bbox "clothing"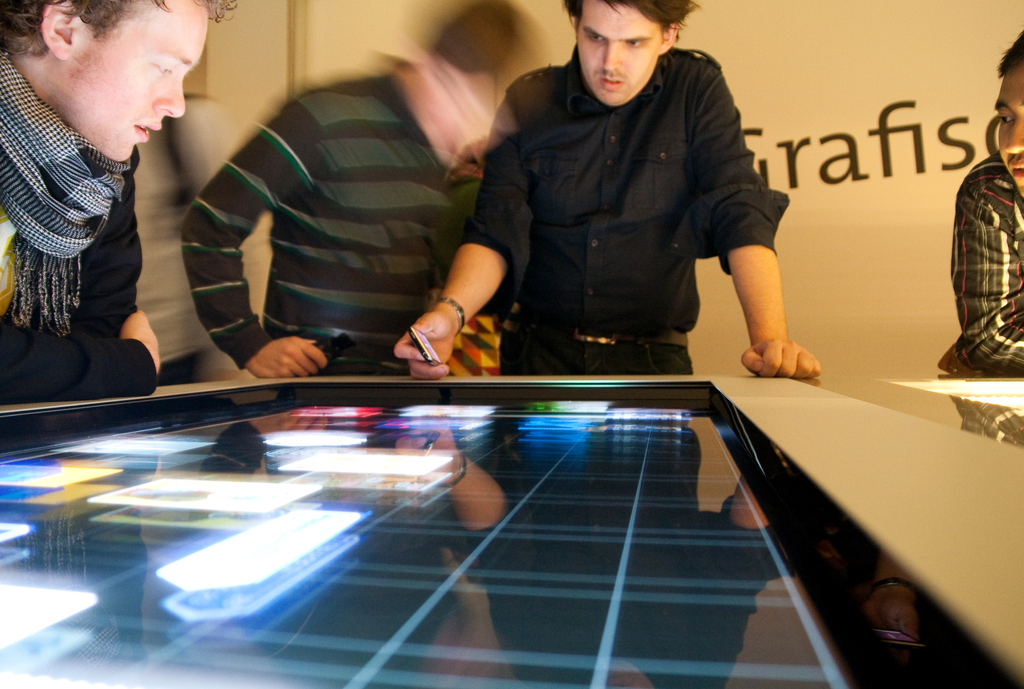
(left=458, top=43, right=784, bottom=384)
